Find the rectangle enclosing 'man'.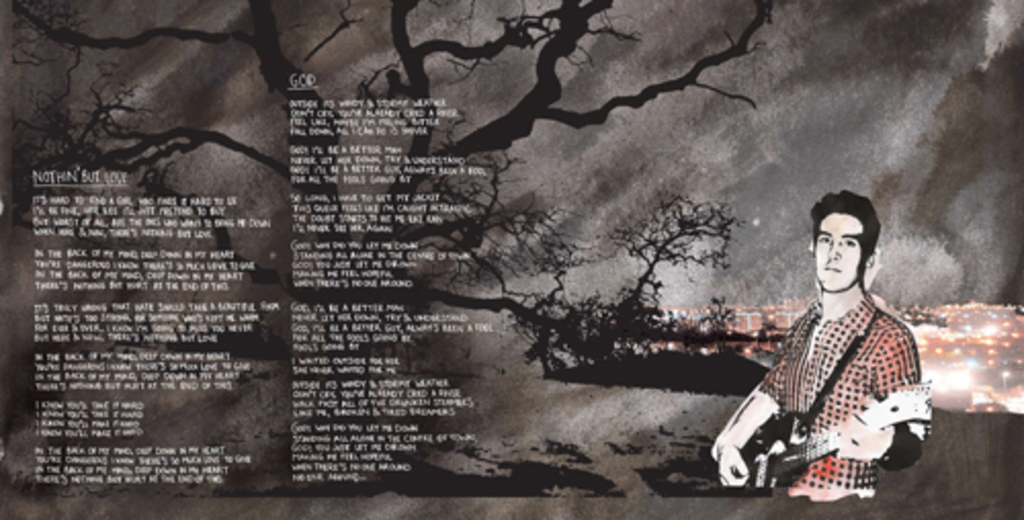
bbox(721, 166, 932, 519).
